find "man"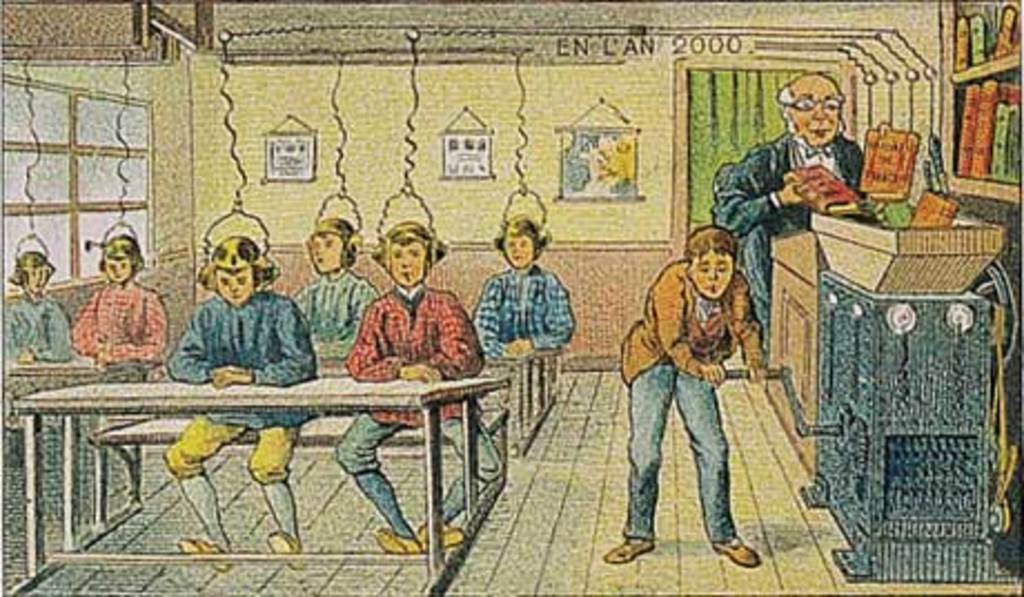
(708, 69, 884, 363)
